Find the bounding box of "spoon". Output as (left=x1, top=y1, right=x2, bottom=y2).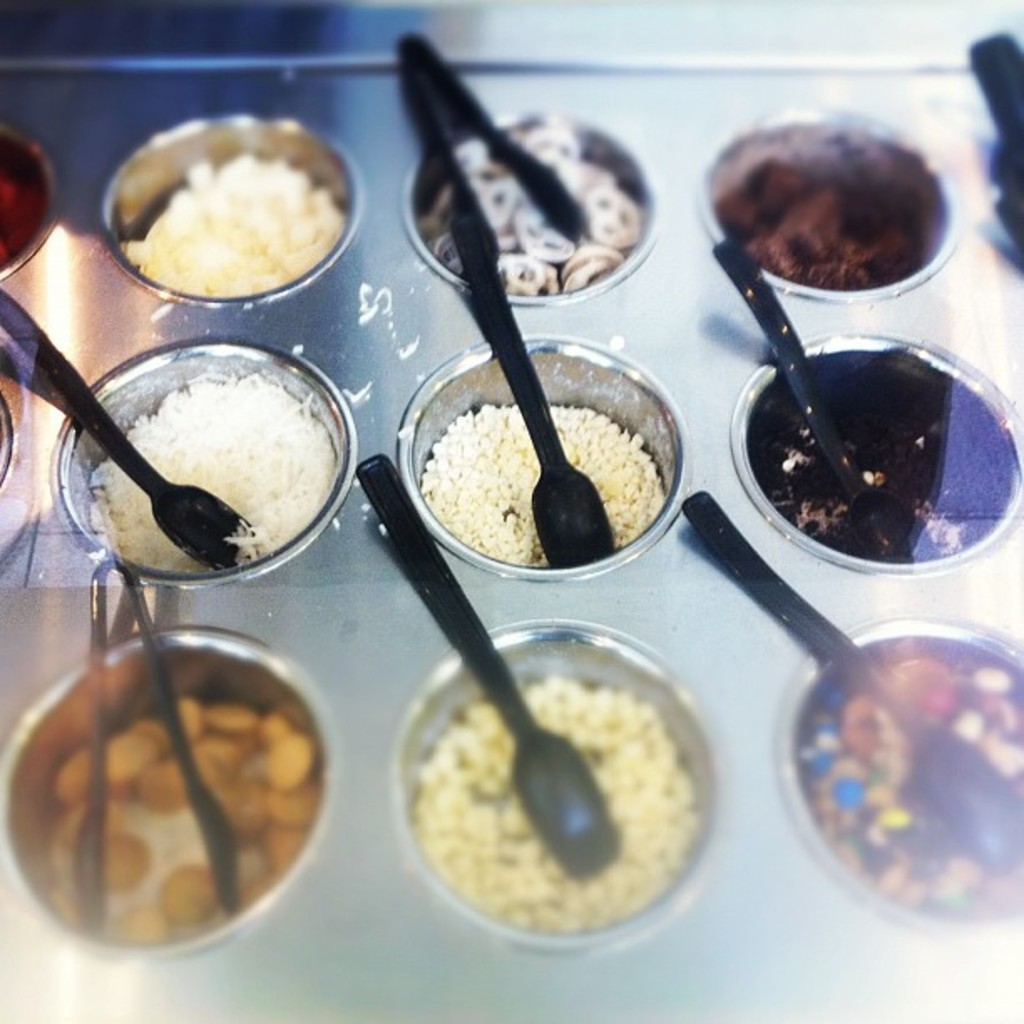
(left=684, top=487, right=1022, bottom=865).
